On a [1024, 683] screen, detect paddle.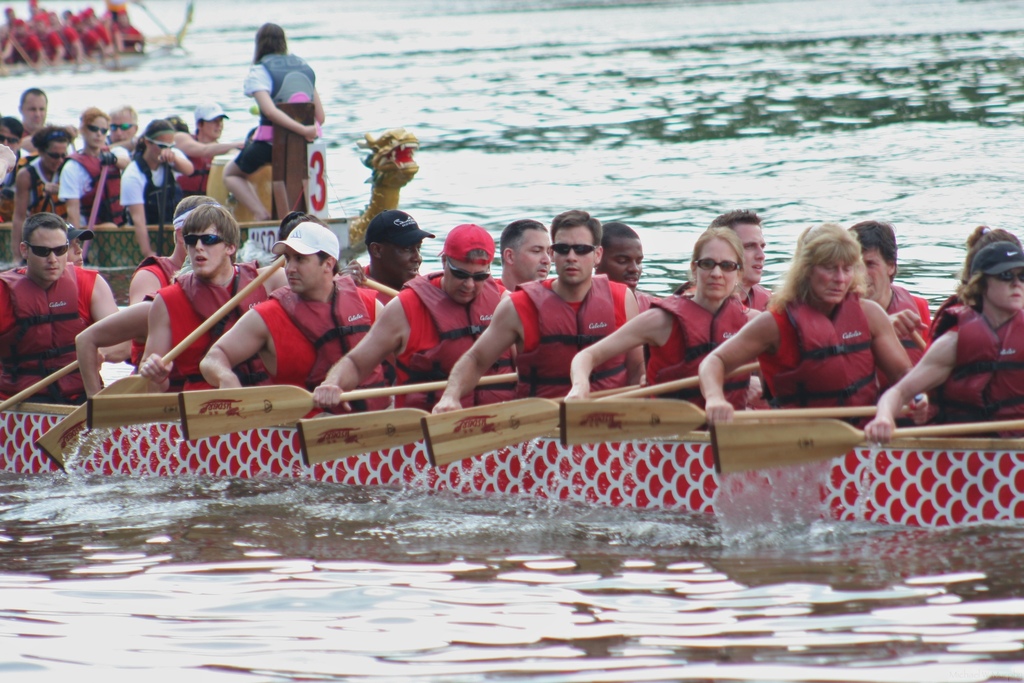
[81, 164, 107, 258].
